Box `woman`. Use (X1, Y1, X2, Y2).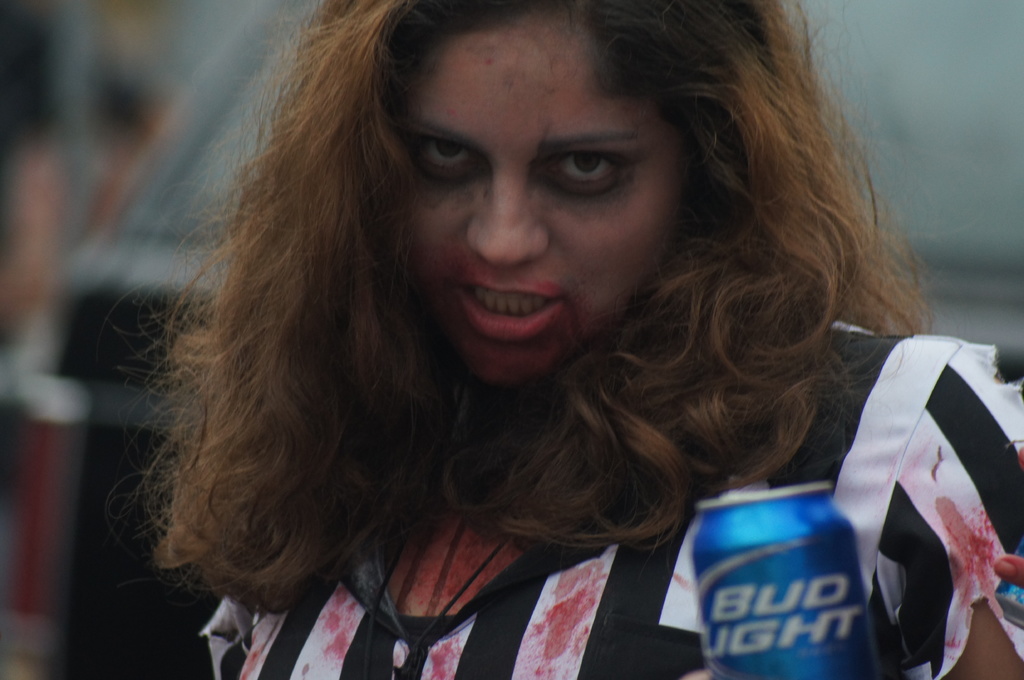
(150, 0, 956, 660).
